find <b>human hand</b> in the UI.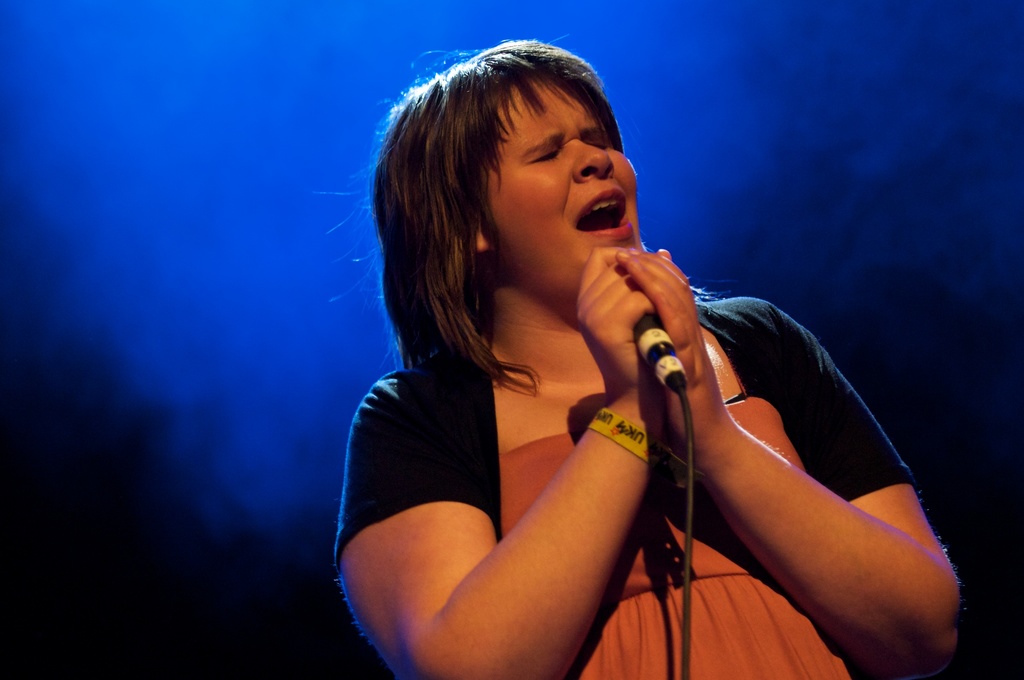
UI element at bbox=(577, 247, 662, 407).
